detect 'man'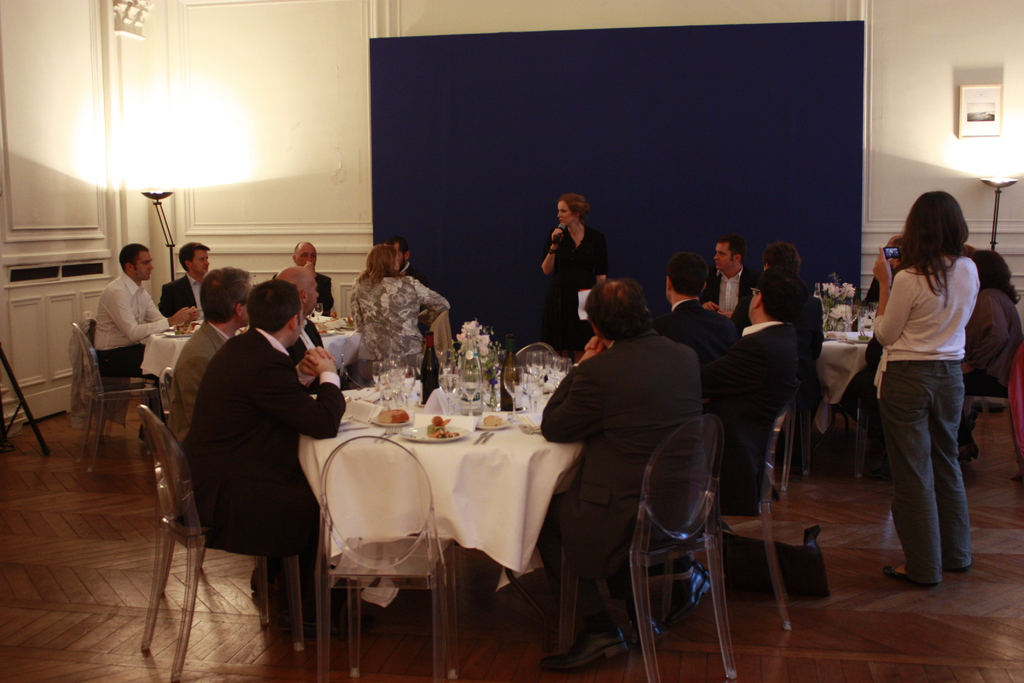
(left=159, top=243, right=210, bottom=324)
